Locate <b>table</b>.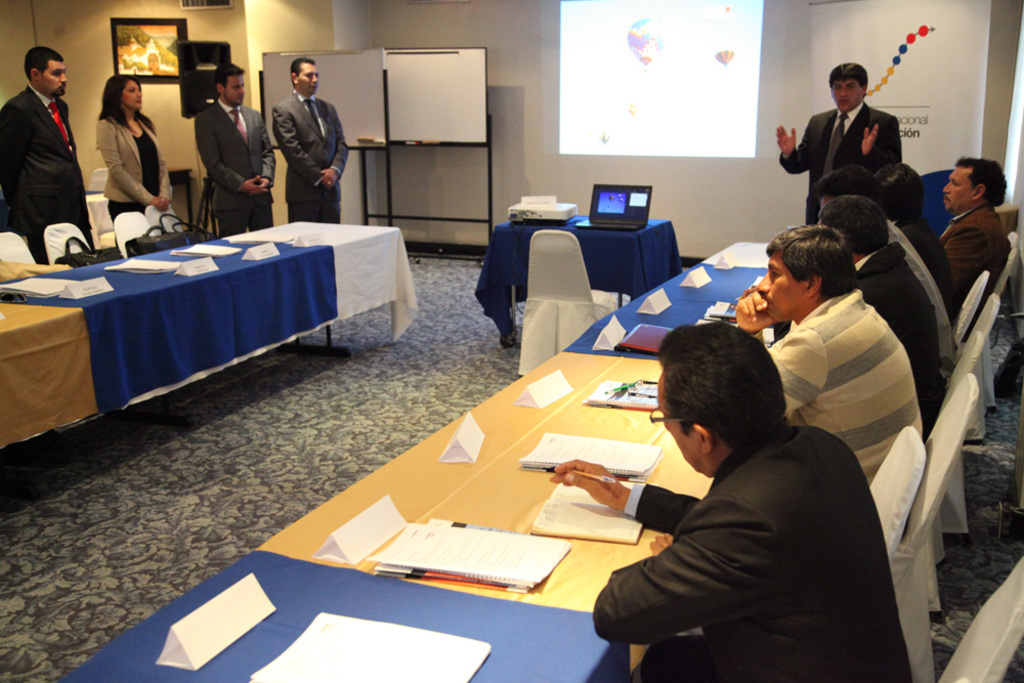
Bounding box: box(473, 216, 681, 352).
